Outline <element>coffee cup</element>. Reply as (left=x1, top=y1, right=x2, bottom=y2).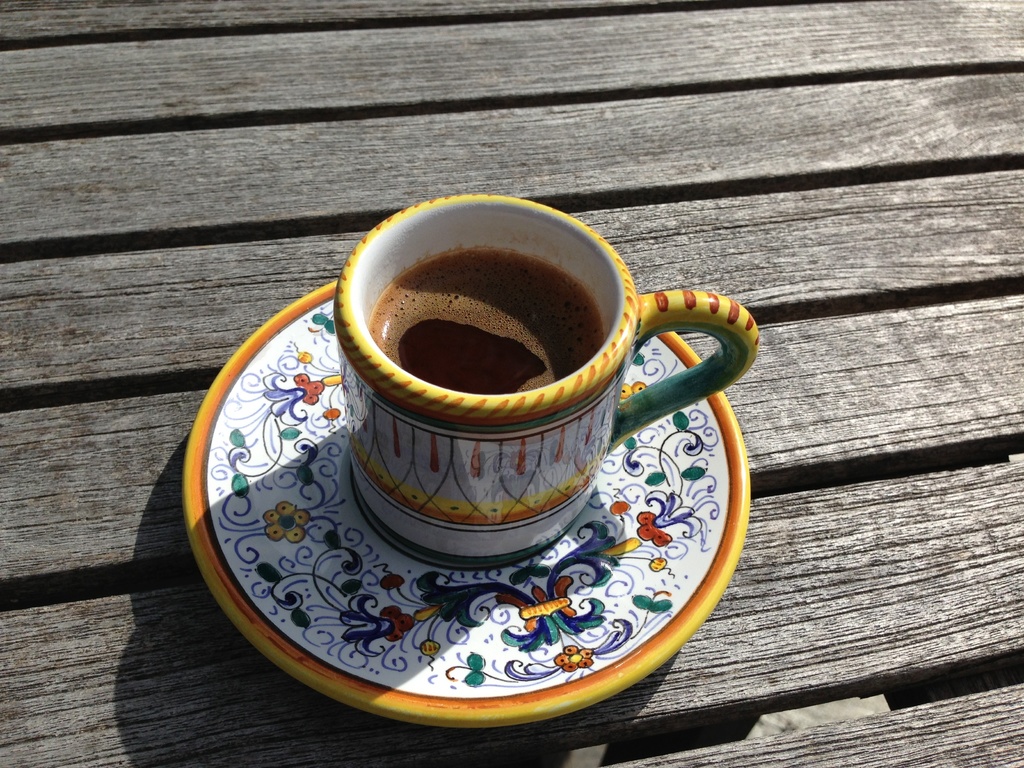
(left=335, top=193, right=765, bottom=563).
